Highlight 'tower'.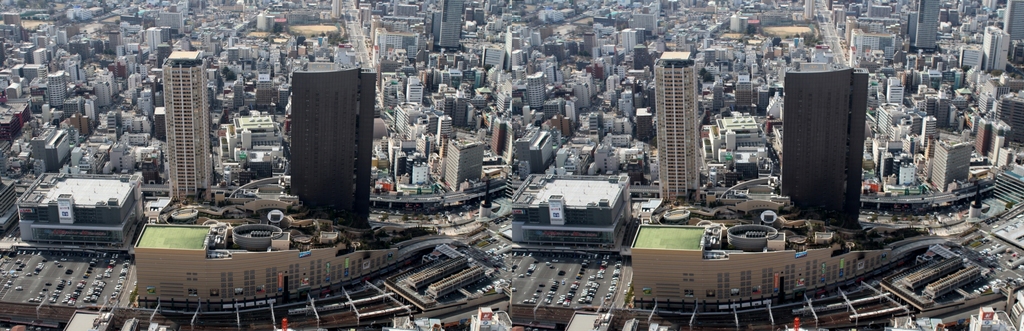
Highlighted region: 280/54/378/209.
